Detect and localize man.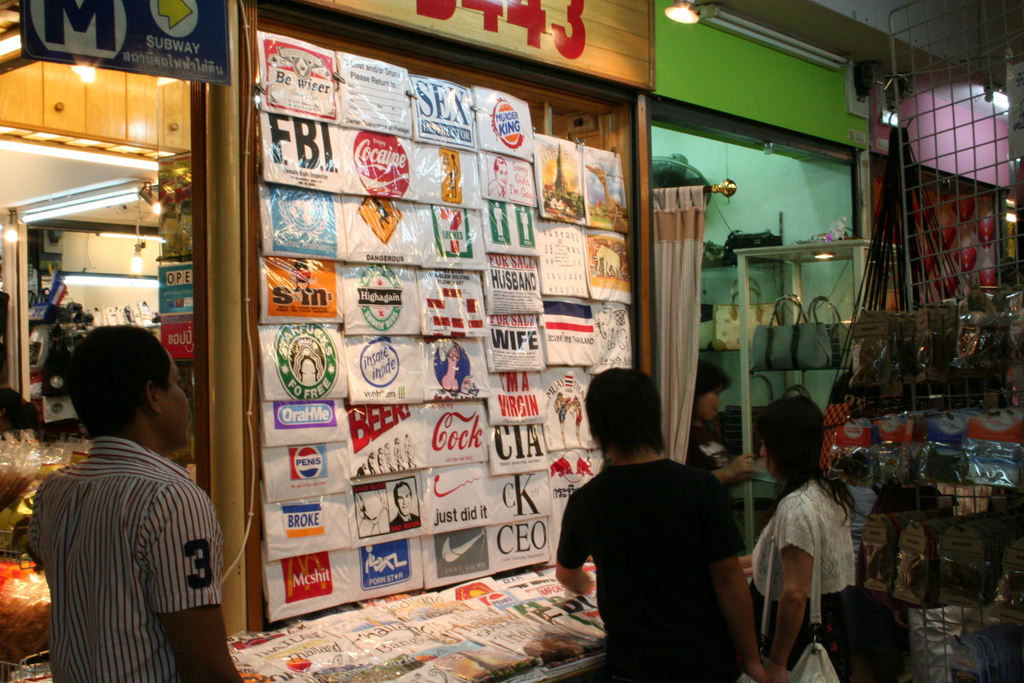
Localized at pyautogui.locateOnScreen(23, 312, 232, 675).
